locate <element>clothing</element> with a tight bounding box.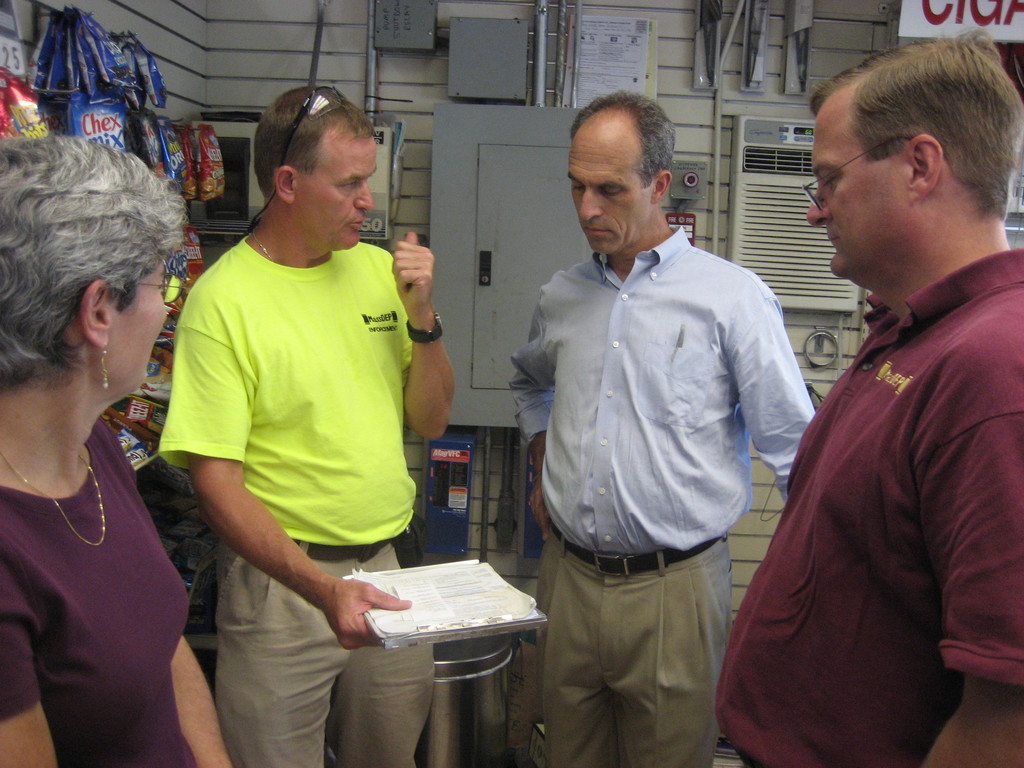
l=736, t=182, r=1011, b=767.
